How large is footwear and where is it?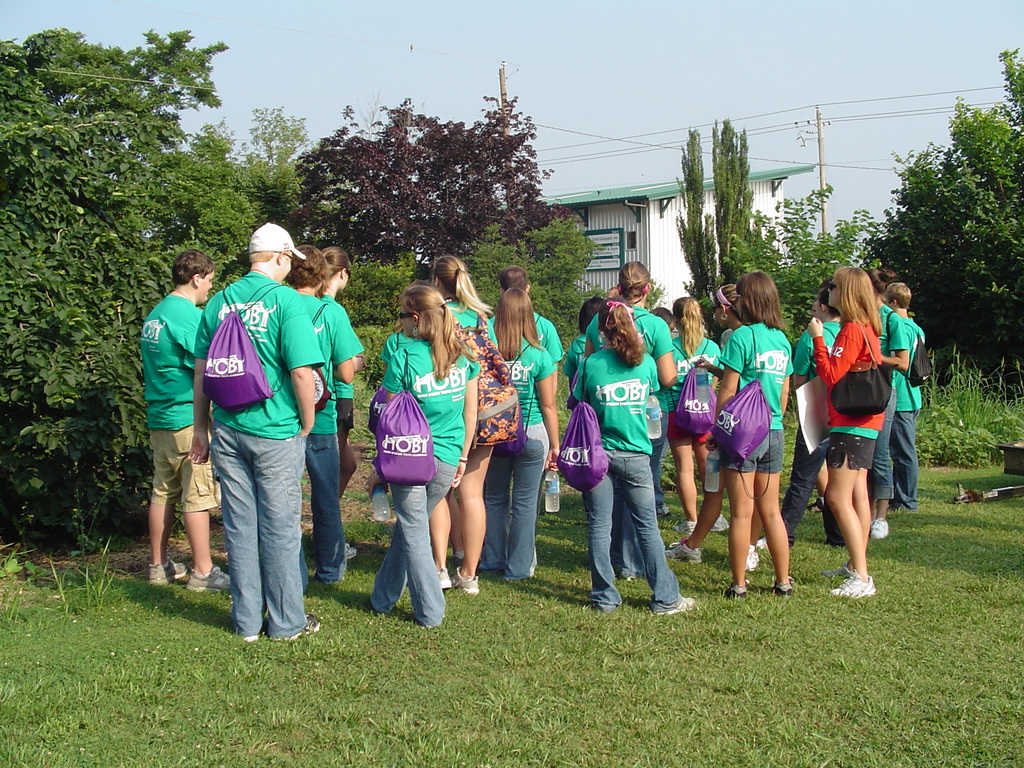
Bounding box: select_region(147, 558, 189, 584).
